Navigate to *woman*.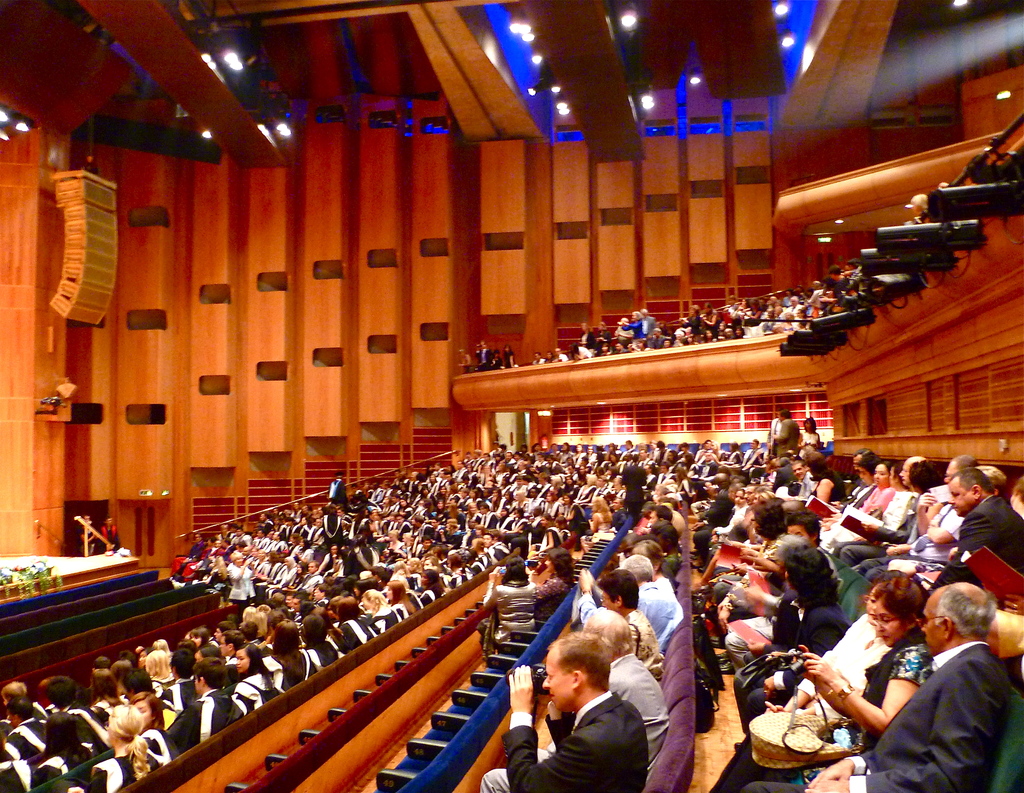
Navigation target: (left=362, top=586, right=406, bottom=635).
